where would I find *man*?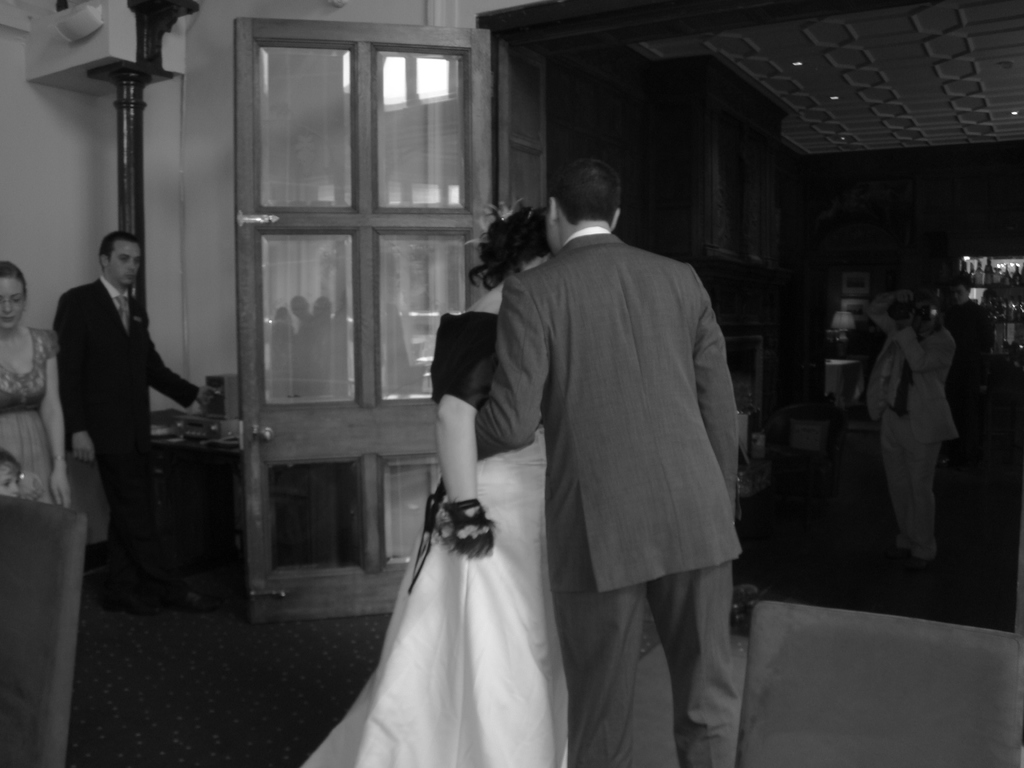
At <box>52,232,212,608</box>.
